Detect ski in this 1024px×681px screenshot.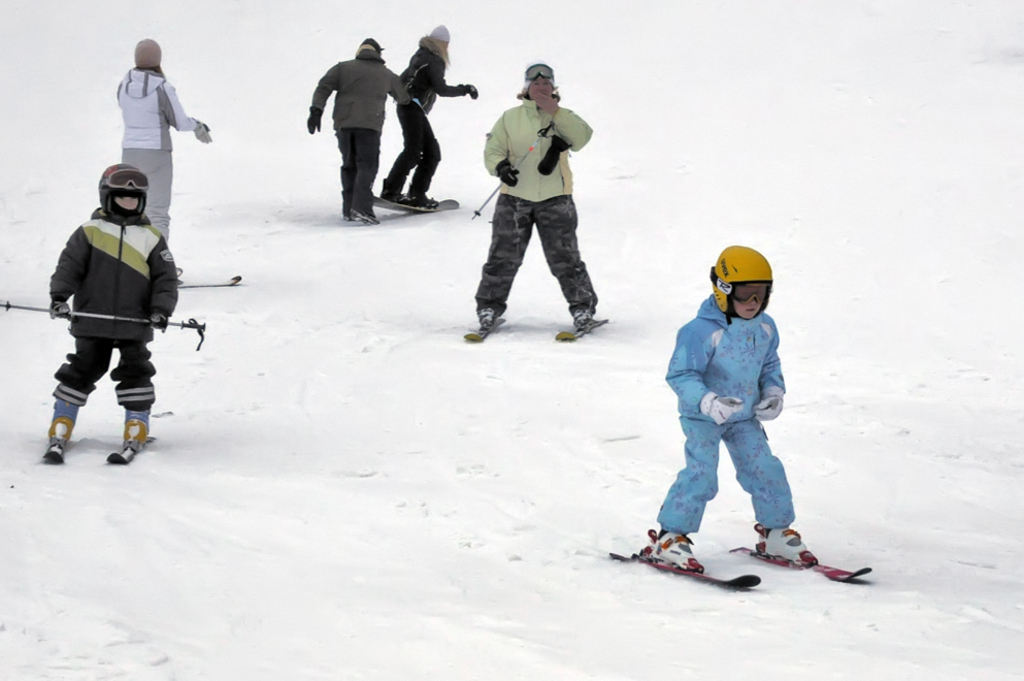
Detection: x1=554 y1=311 x2=607 y2=339.
